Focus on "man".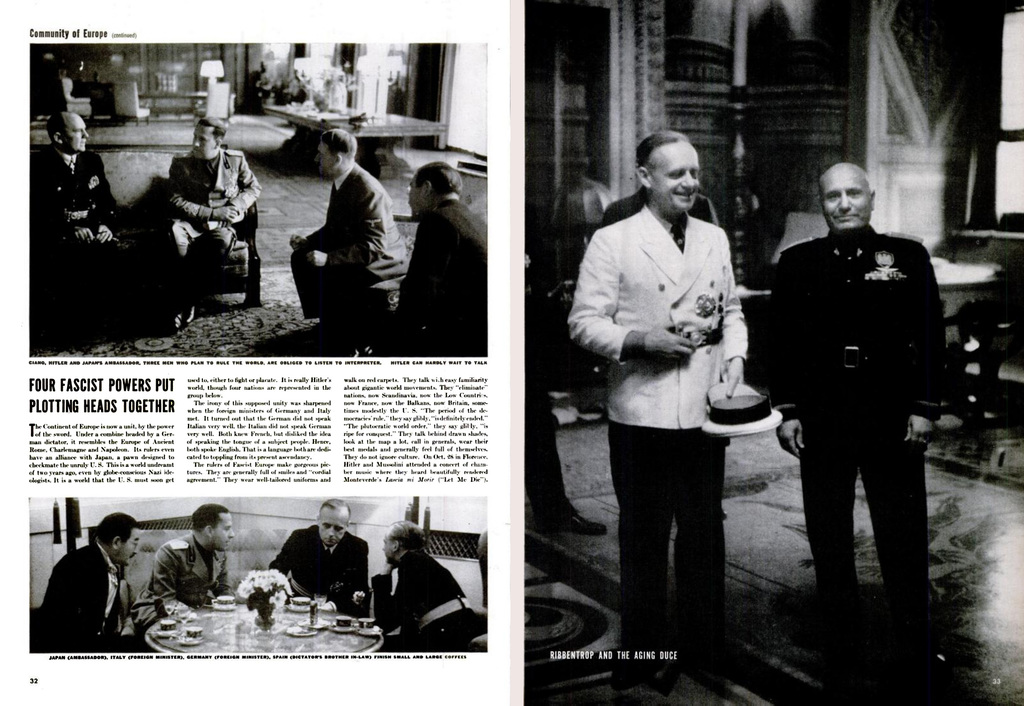
Focused at region(524, 202, 606, 536).
